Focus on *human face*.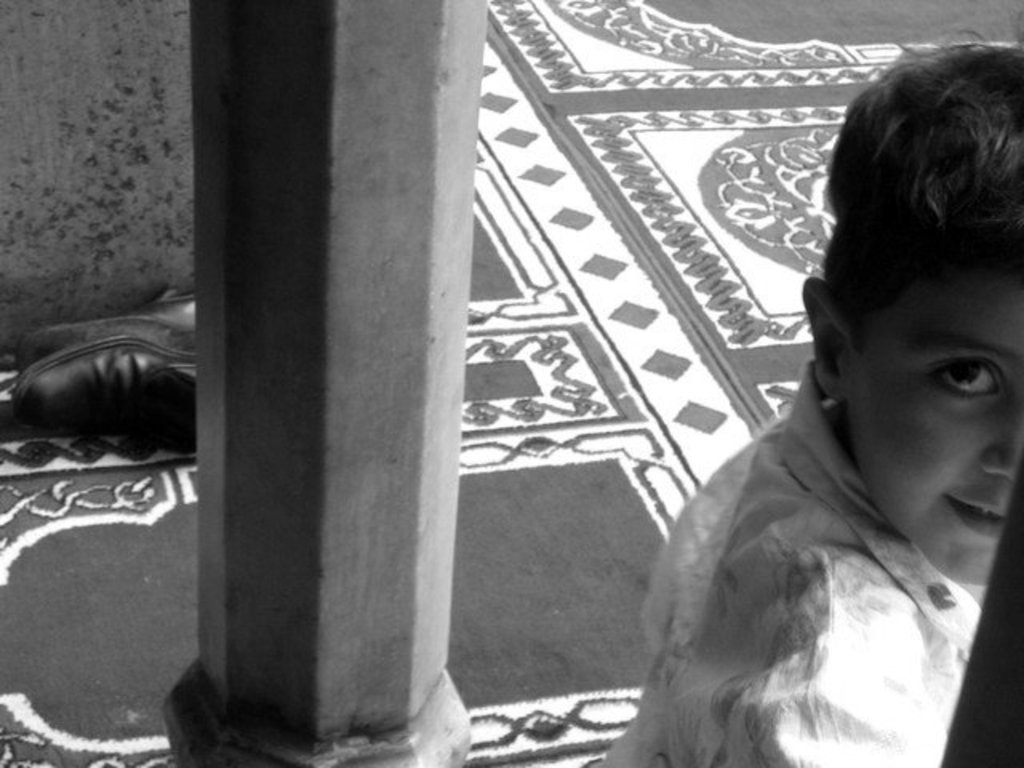
Focused at detection(835, 262, 1022, 586).
